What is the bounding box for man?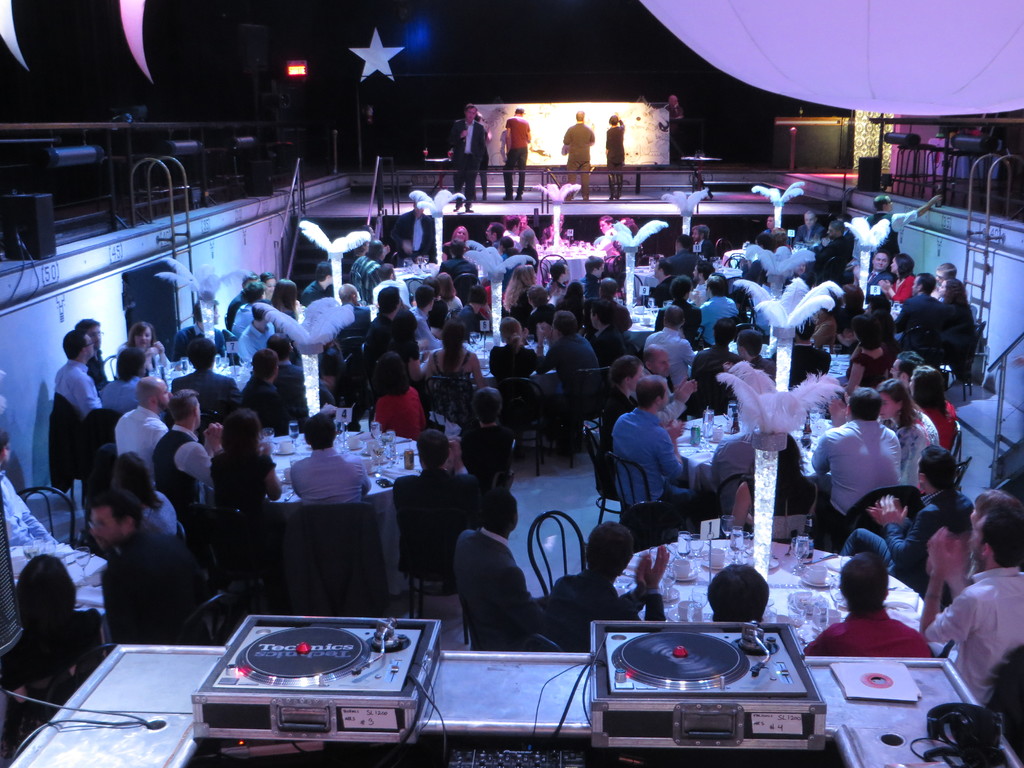
Rect(692, 271, 740, 344).
